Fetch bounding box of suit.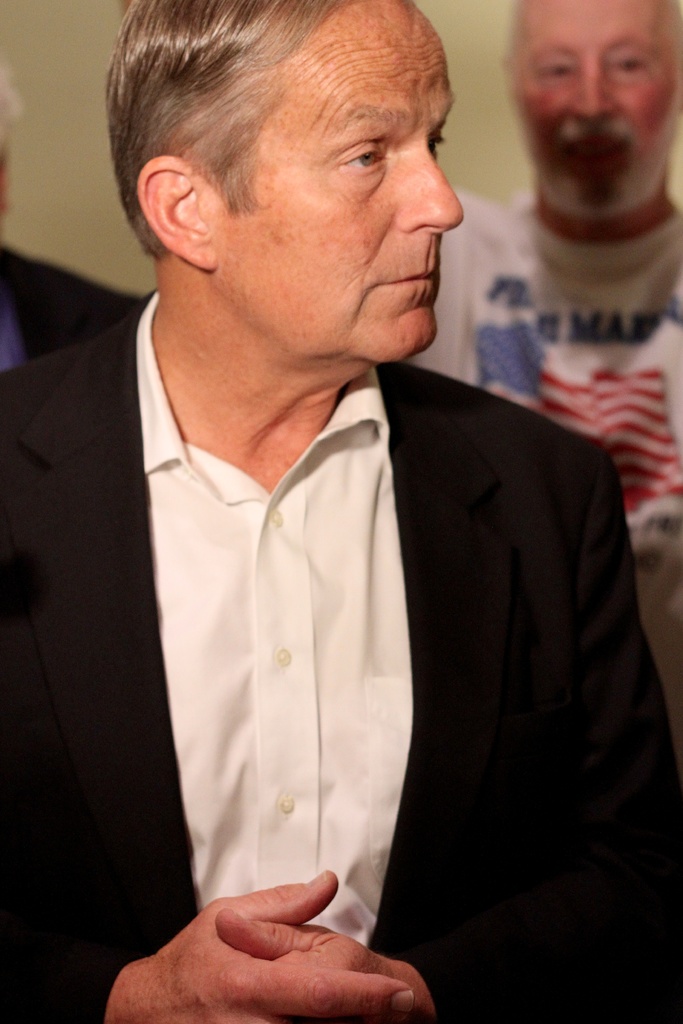
Bbox: <bbox>0, 290, 682, 1023</bbox>.
